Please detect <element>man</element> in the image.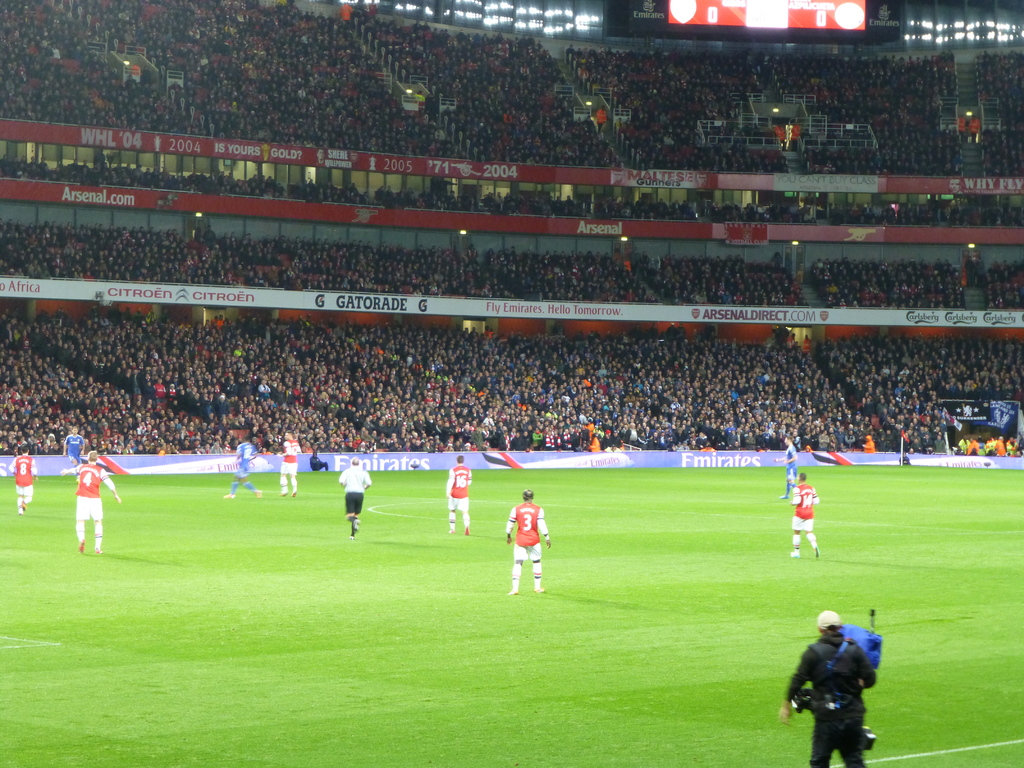
334, 458, 371, 538.
